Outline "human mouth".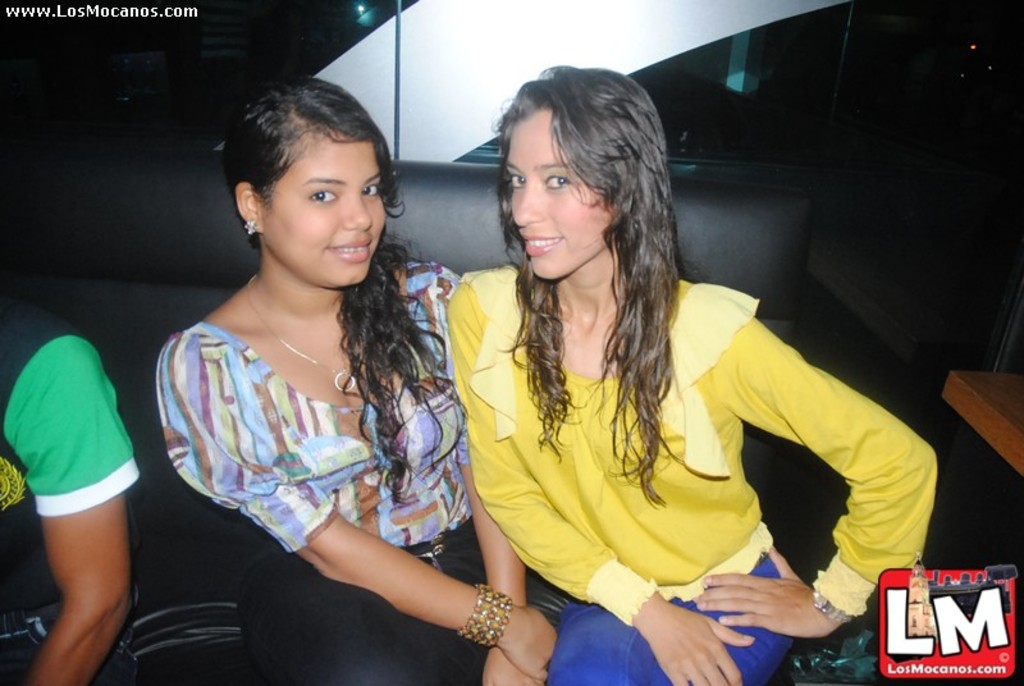
Outline: {"x1": 524, "y1": 232, "x2": 564, "y2": 259}.
